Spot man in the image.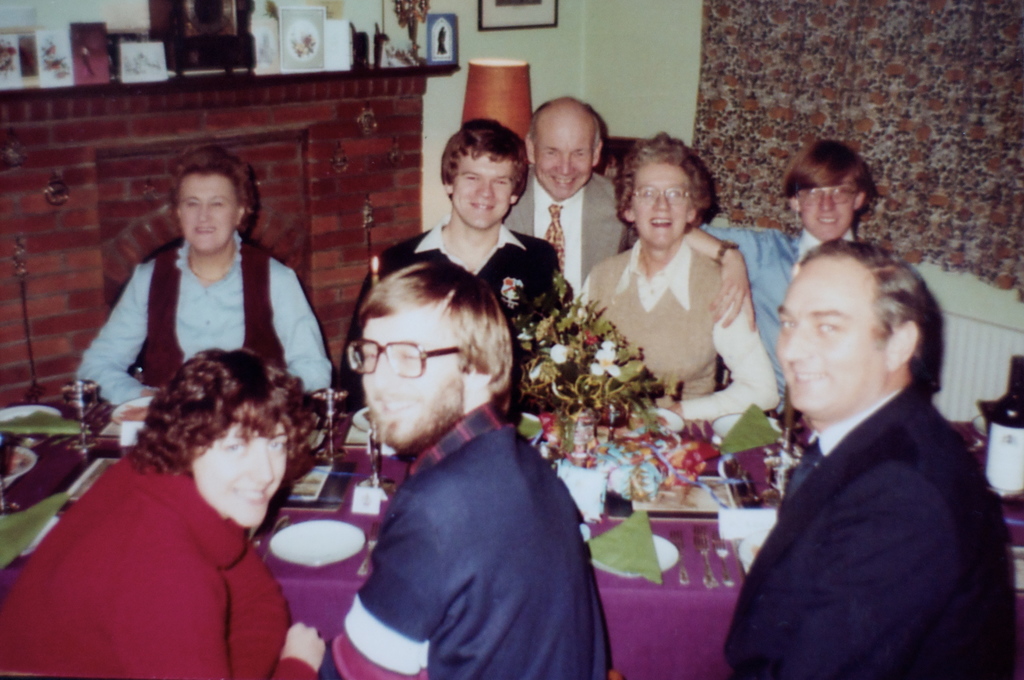
man found at (684, 134, 879, 411).
